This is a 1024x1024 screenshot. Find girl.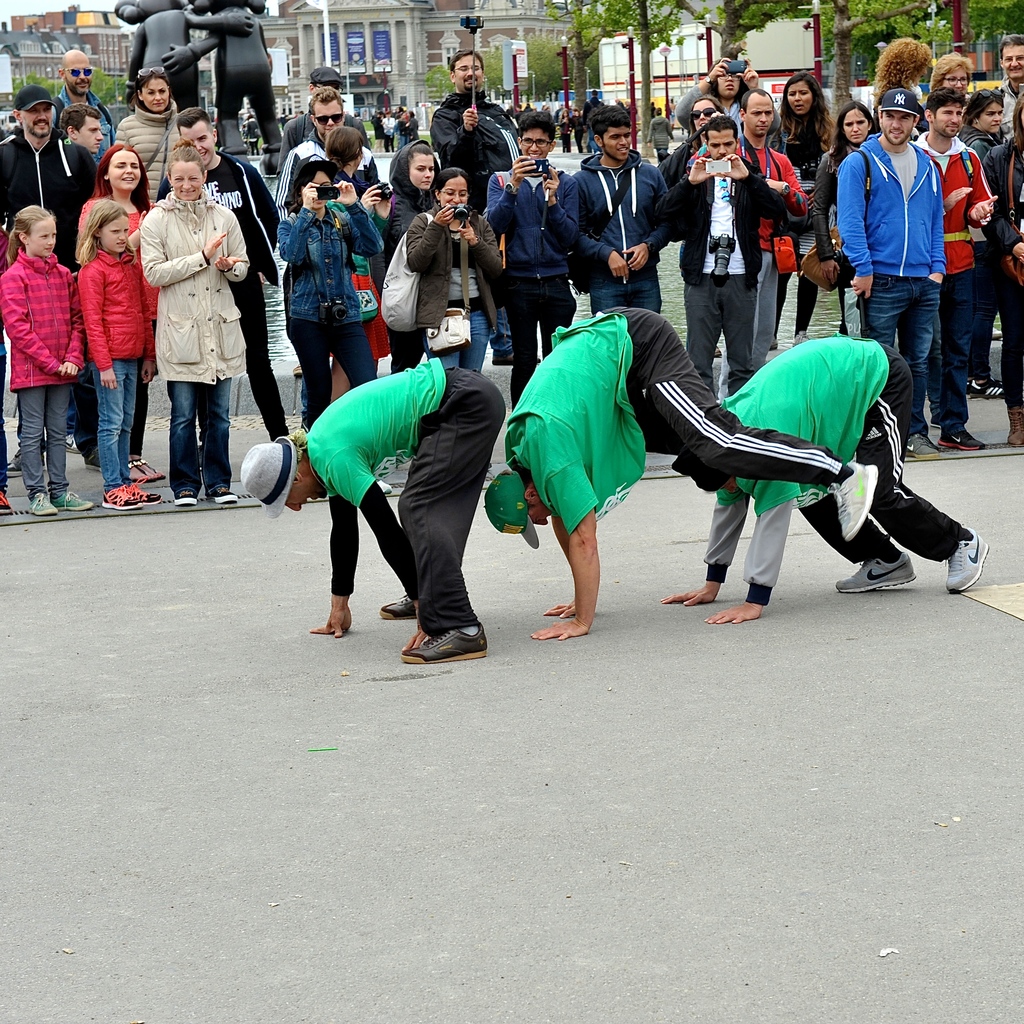
Bounding box: <region>770, 70, 835, 344</region>.
